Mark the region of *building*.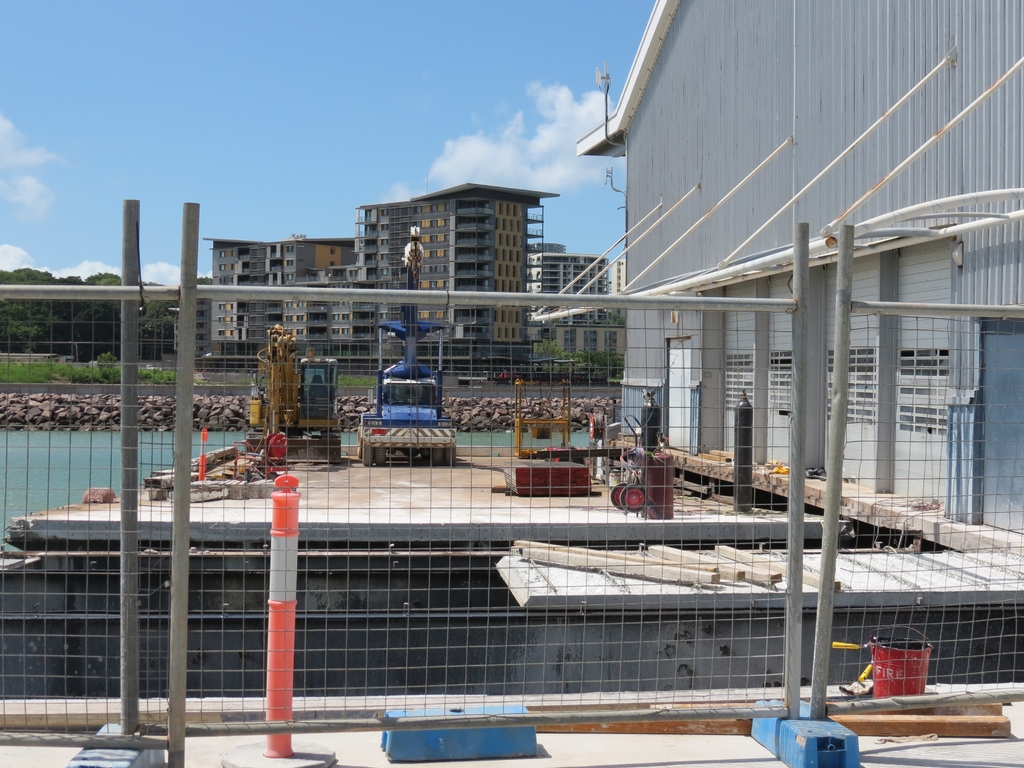
Region: pyautogui.locateOnScreen(547, 305, 623, 356).
